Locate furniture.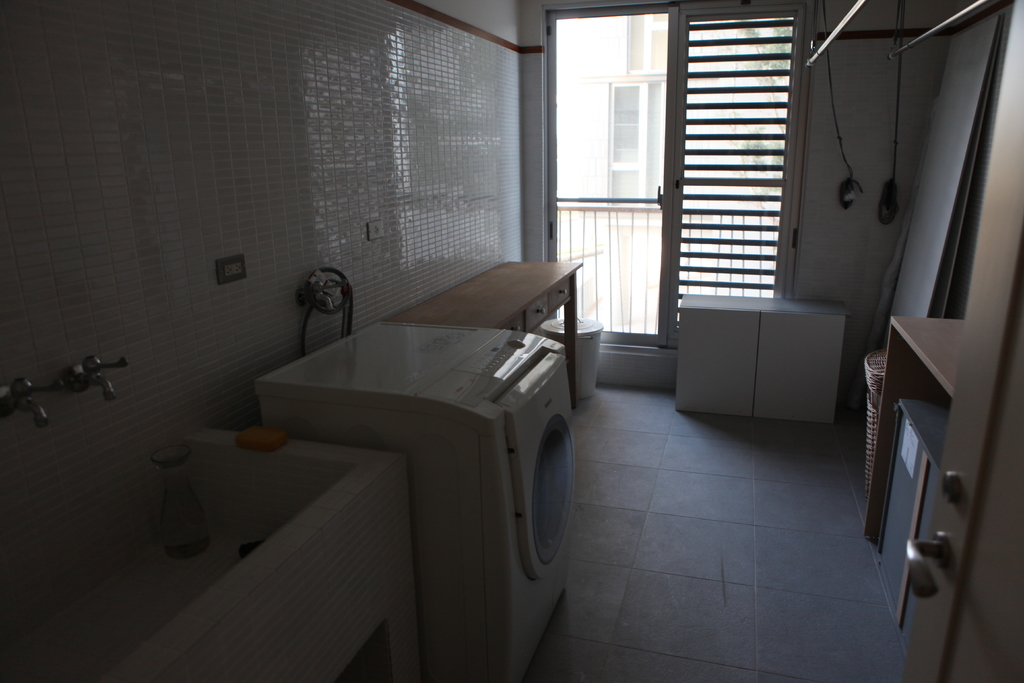
Bounding box: box=[383, 260, 585, 409].
